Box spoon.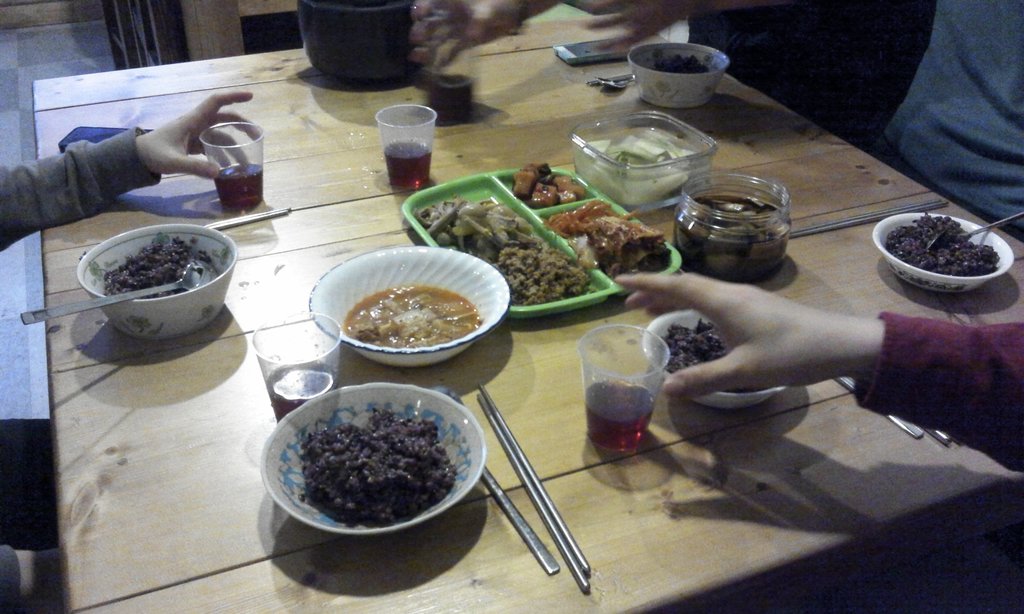
bbox(427, 388, 559, 573).
